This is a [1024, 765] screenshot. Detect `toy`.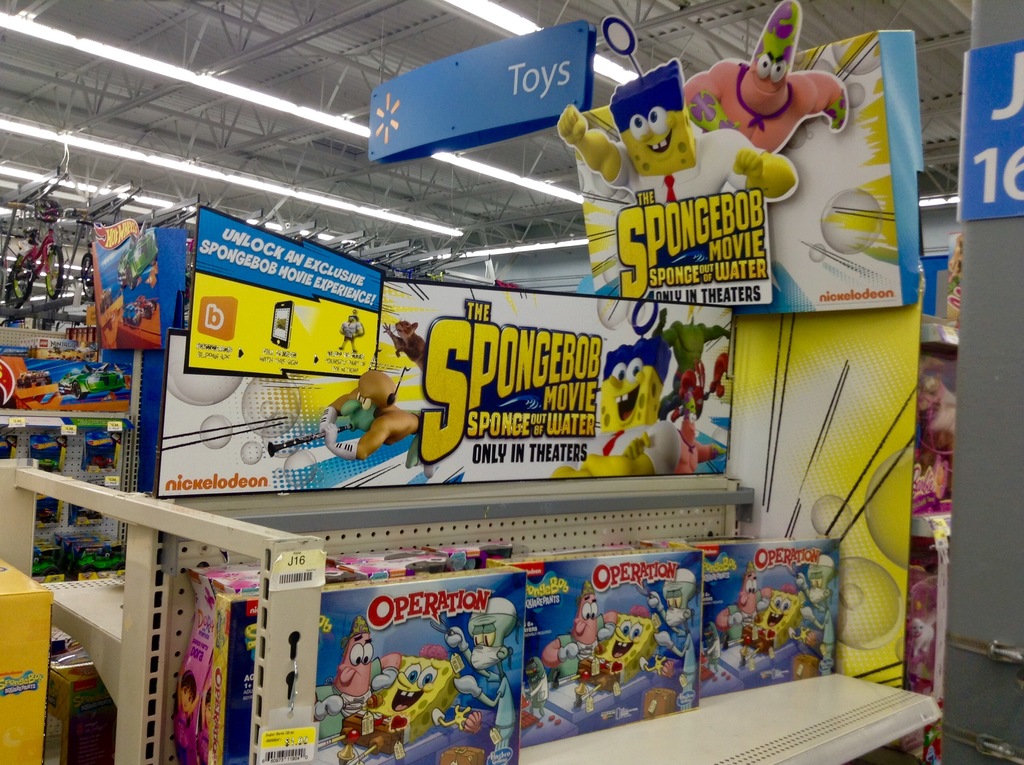
<region>681, 0, 843, 153</region>.
